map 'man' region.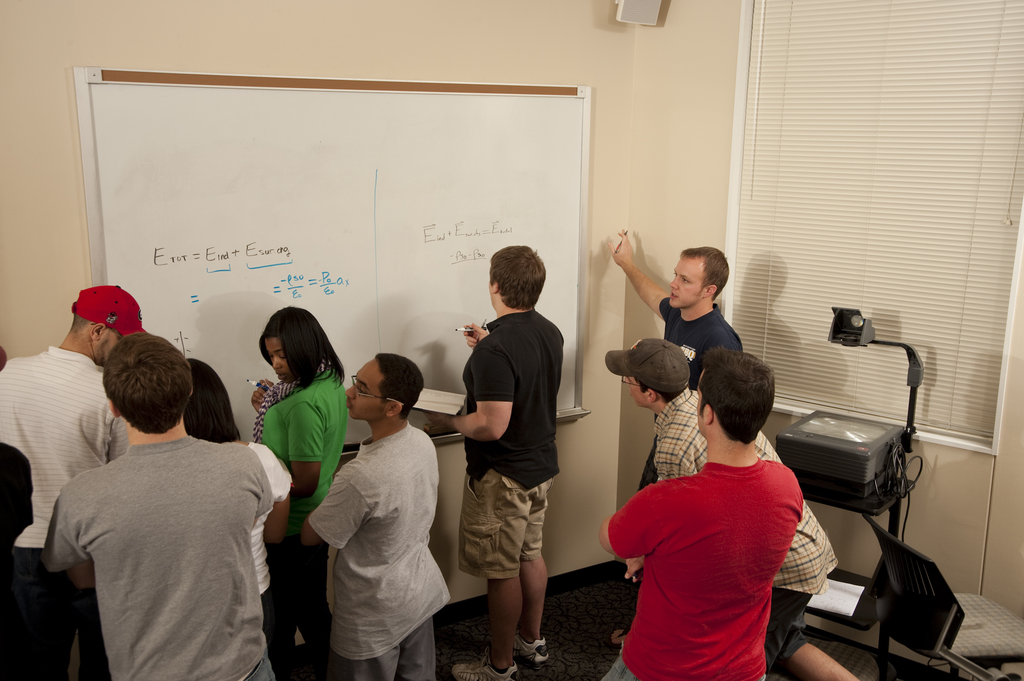
Mapped to (604,224,743,493).
